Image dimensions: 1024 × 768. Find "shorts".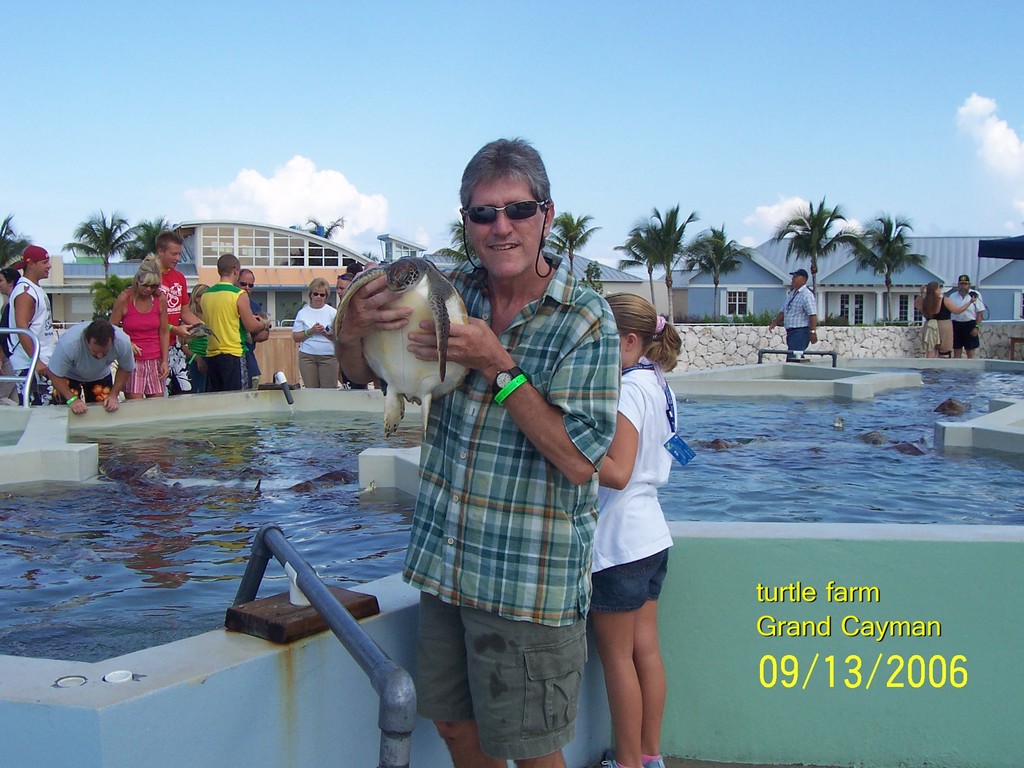
<box>931,320,953,351</box>.
